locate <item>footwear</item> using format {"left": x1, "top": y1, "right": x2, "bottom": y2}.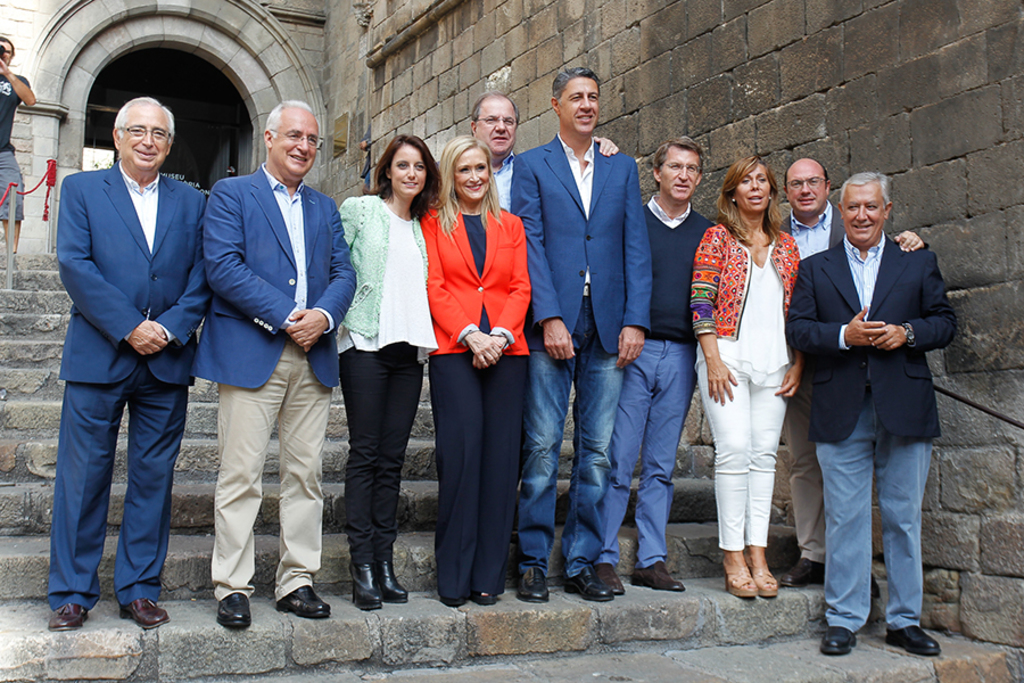
{"left": 594, "top": 562, "right": 627, "bottom": 595}.
